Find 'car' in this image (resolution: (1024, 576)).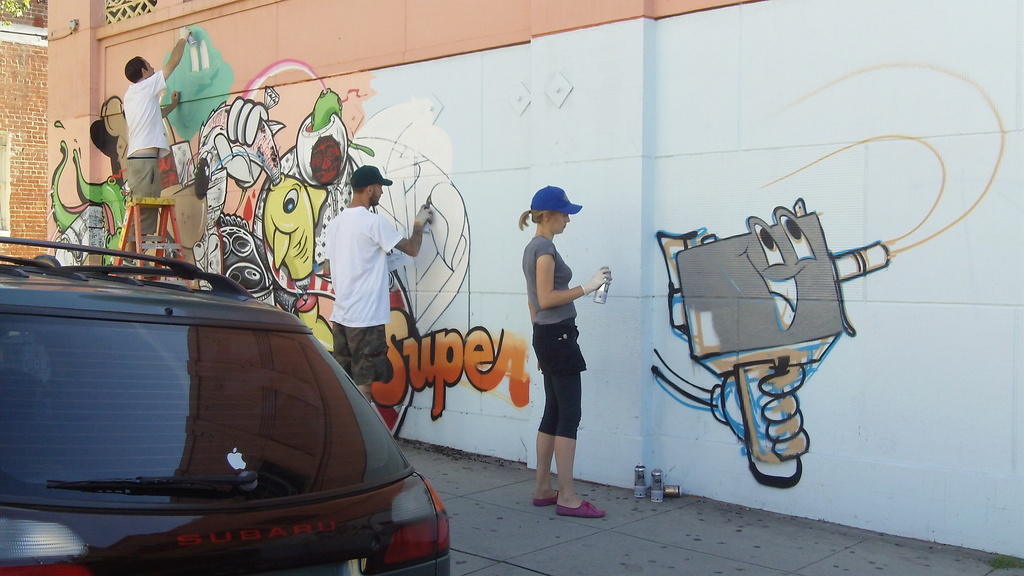
0,235,450,575.
